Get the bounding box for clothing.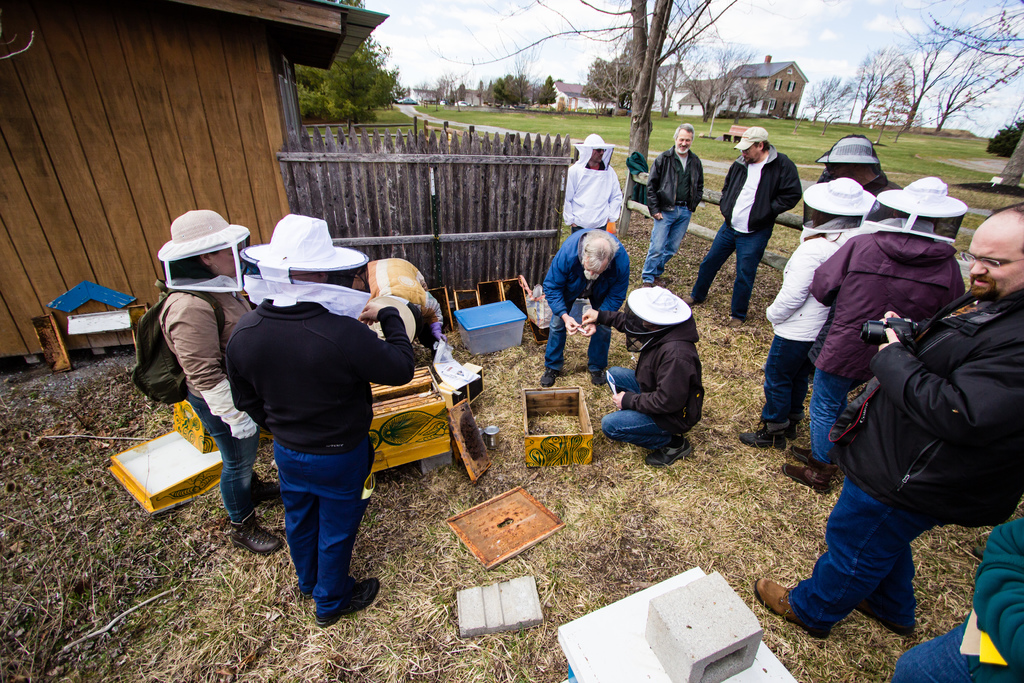
760,164,1019,682.
